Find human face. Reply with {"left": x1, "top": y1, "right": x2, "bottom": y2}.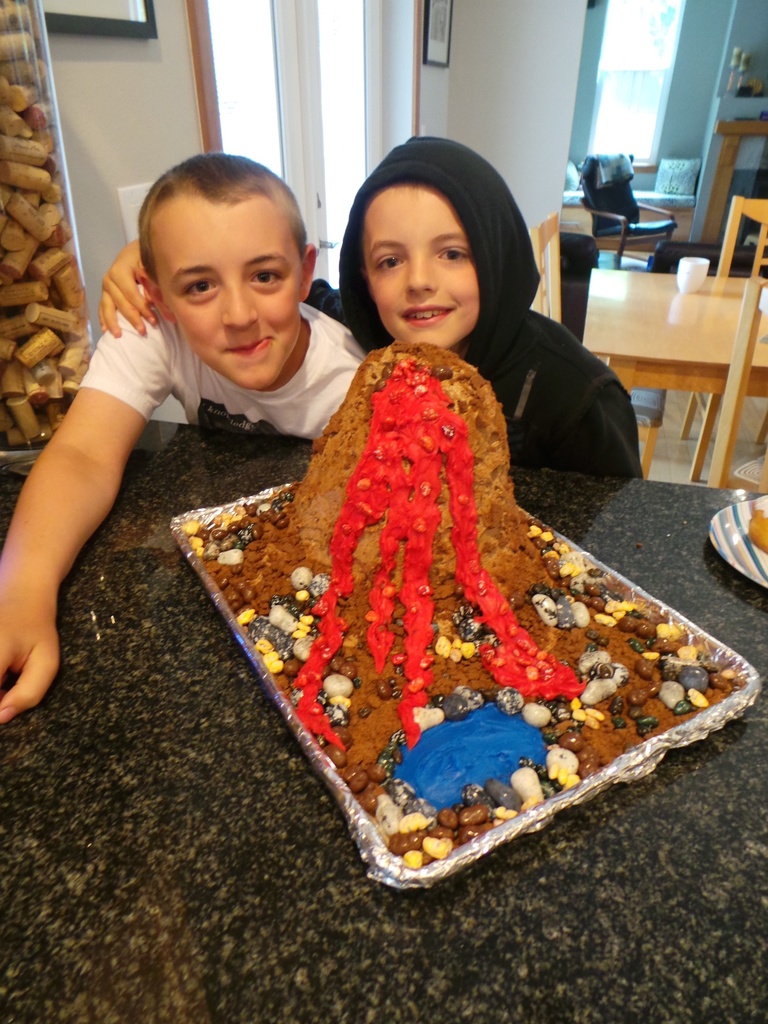
{"left": 148, "top": 204, "right": 304, "bottom": 397}.
